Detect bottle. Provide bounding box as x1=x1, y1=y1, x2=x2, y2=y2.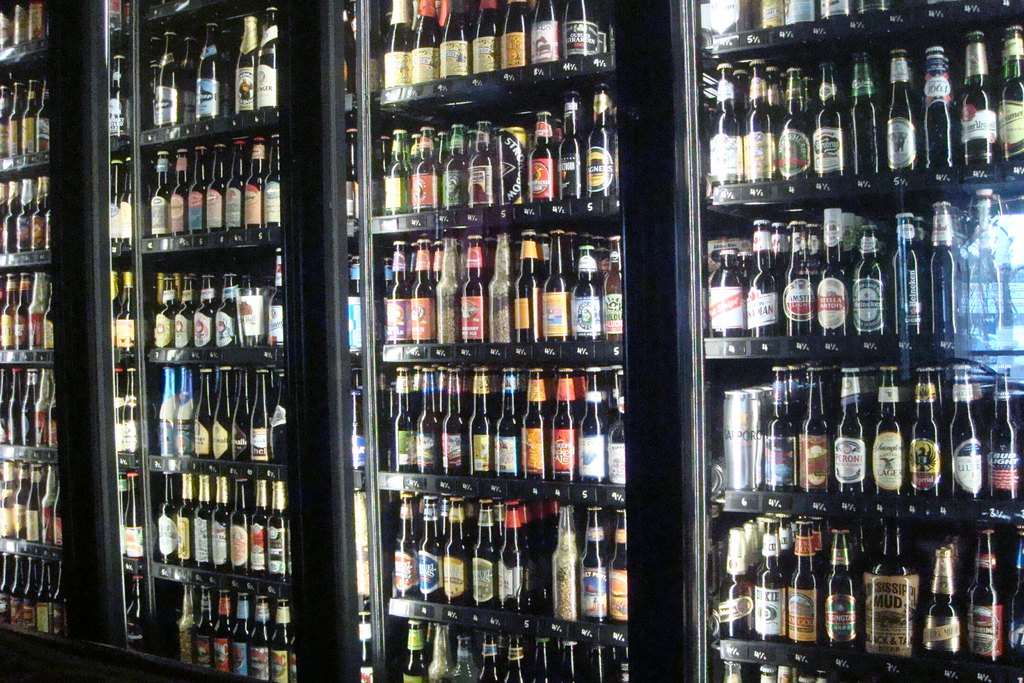
x1=342, y1=8, x2=358, y2=110.
